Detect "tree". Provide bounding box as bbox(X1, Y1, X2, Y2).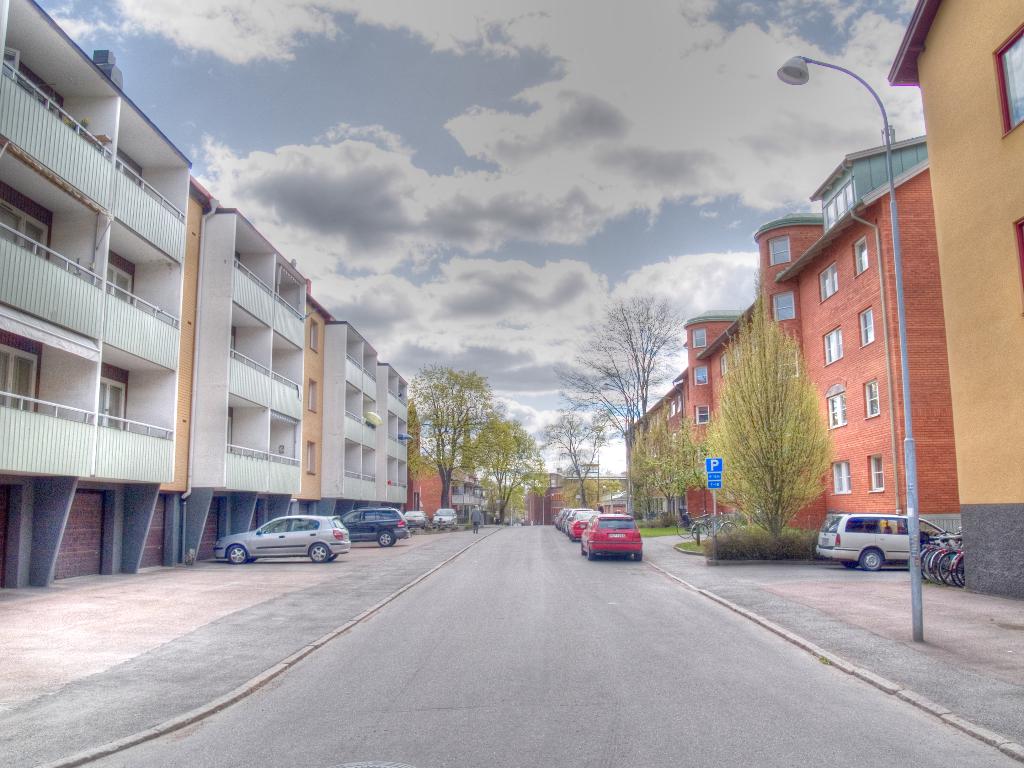
bbox(618, 436, 710, 521).
